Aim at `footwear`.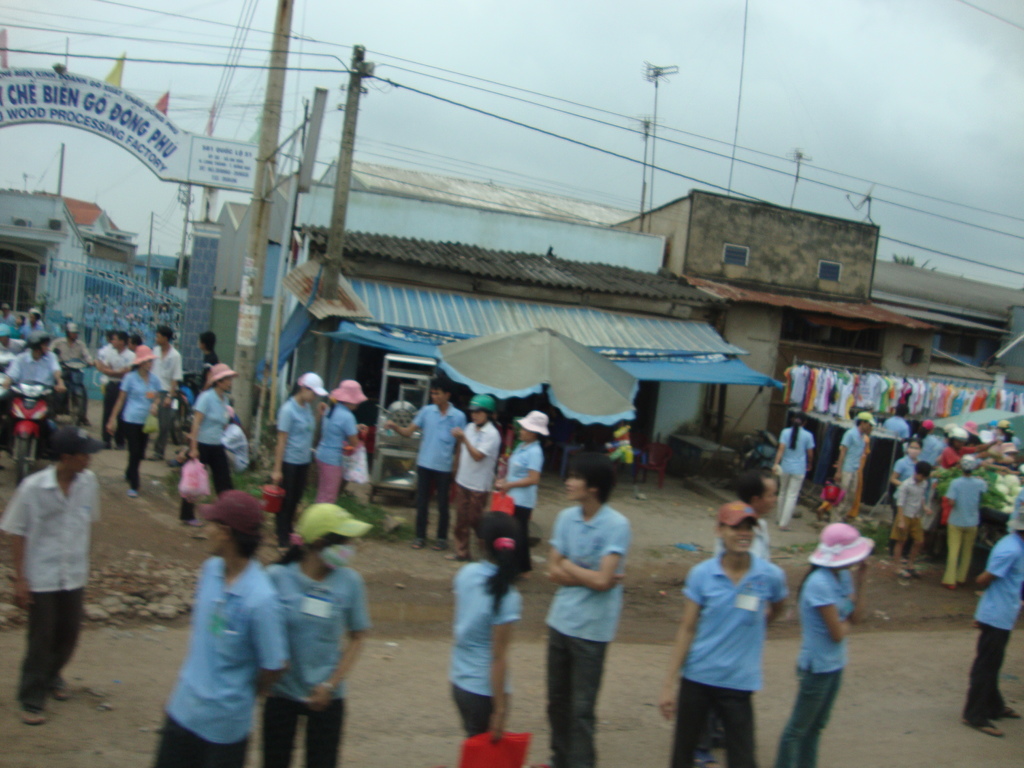
Aimed at box(945, 580, 954, 589).
